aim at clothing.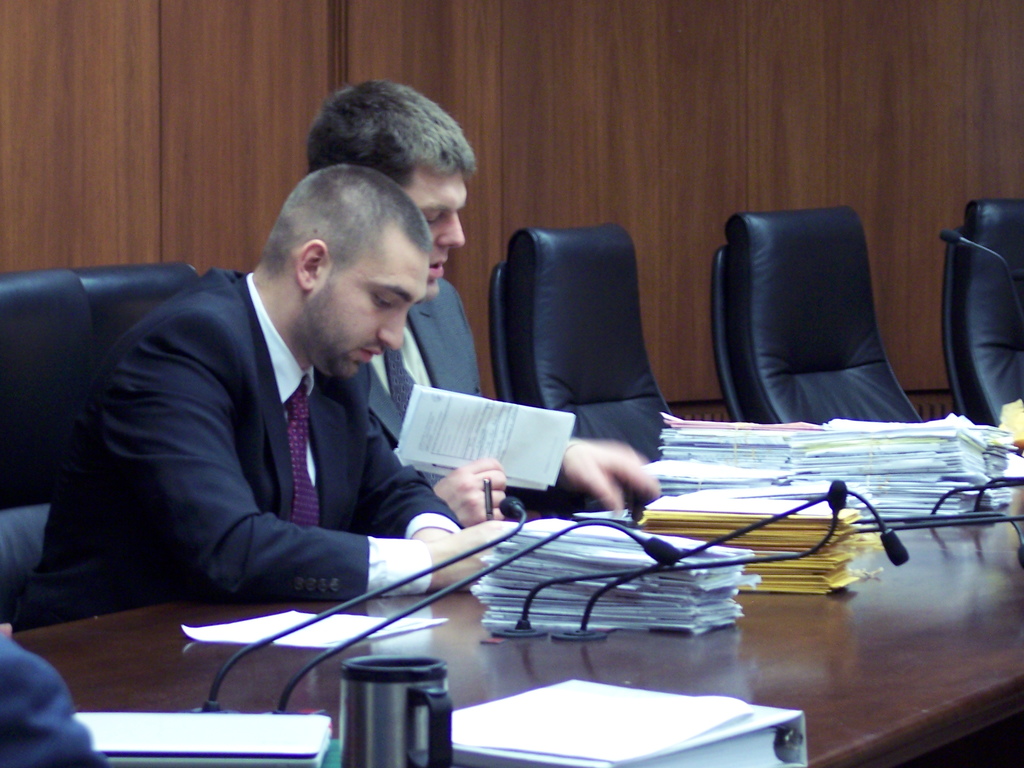
Aimed at rect(352, 284, 497, 486).
